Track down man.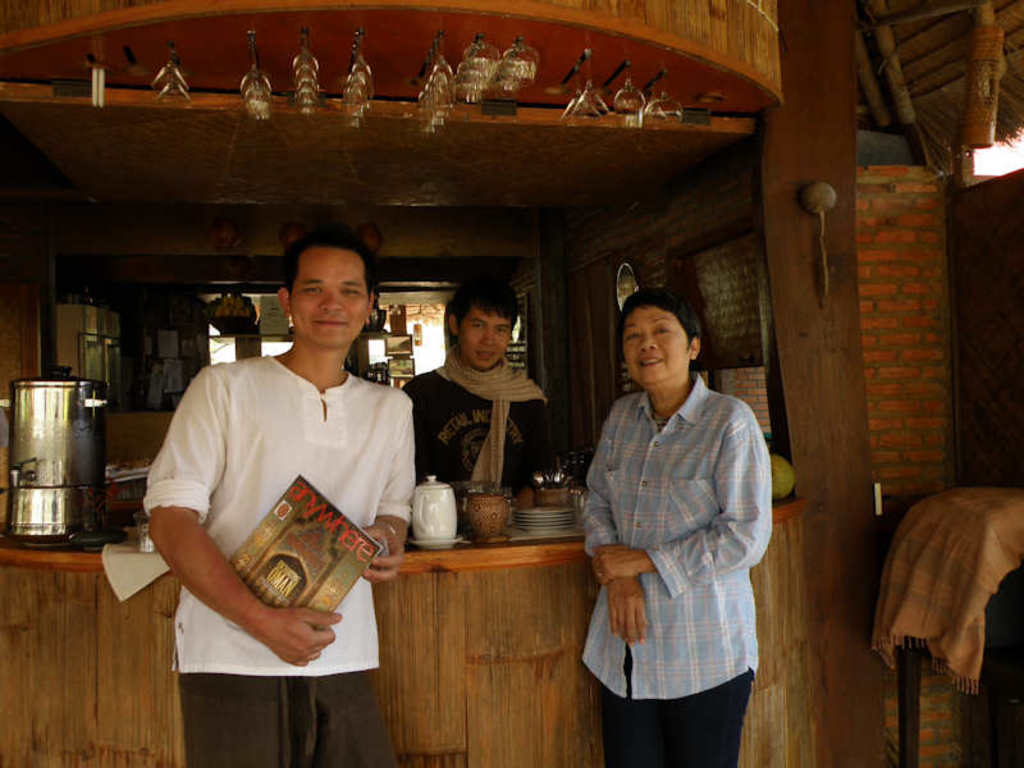
Tracked to <box>388,262,566,530</box>.
